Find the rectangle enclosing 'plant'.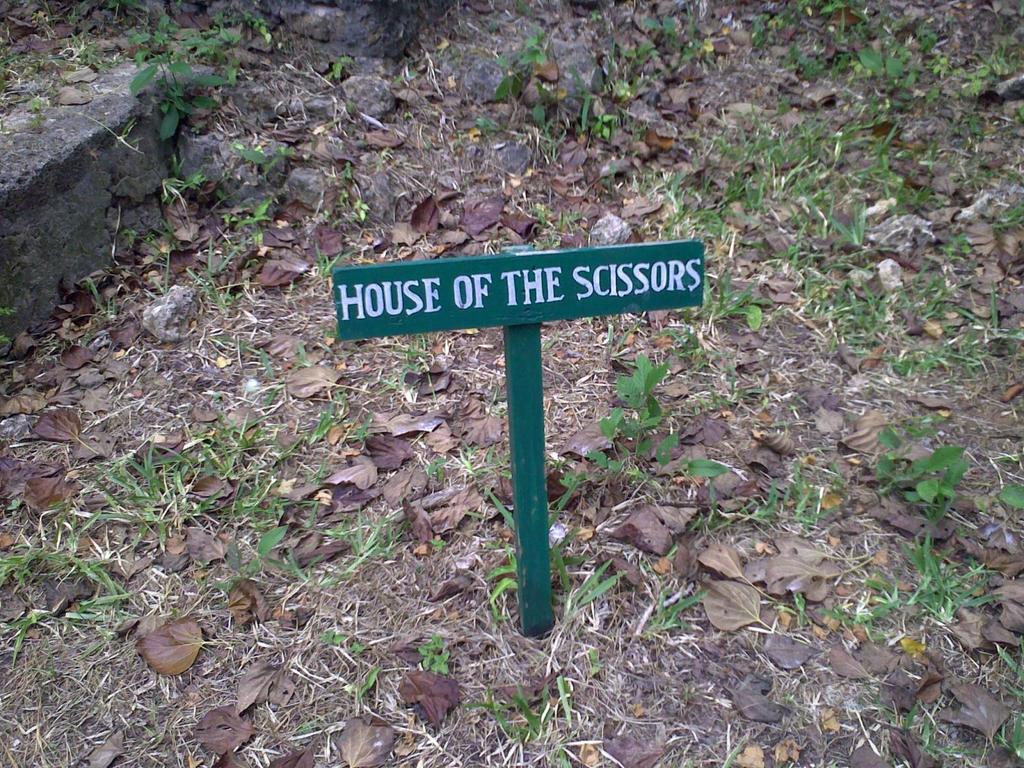
x1=836 y1=40 x2=924 y2=135.
